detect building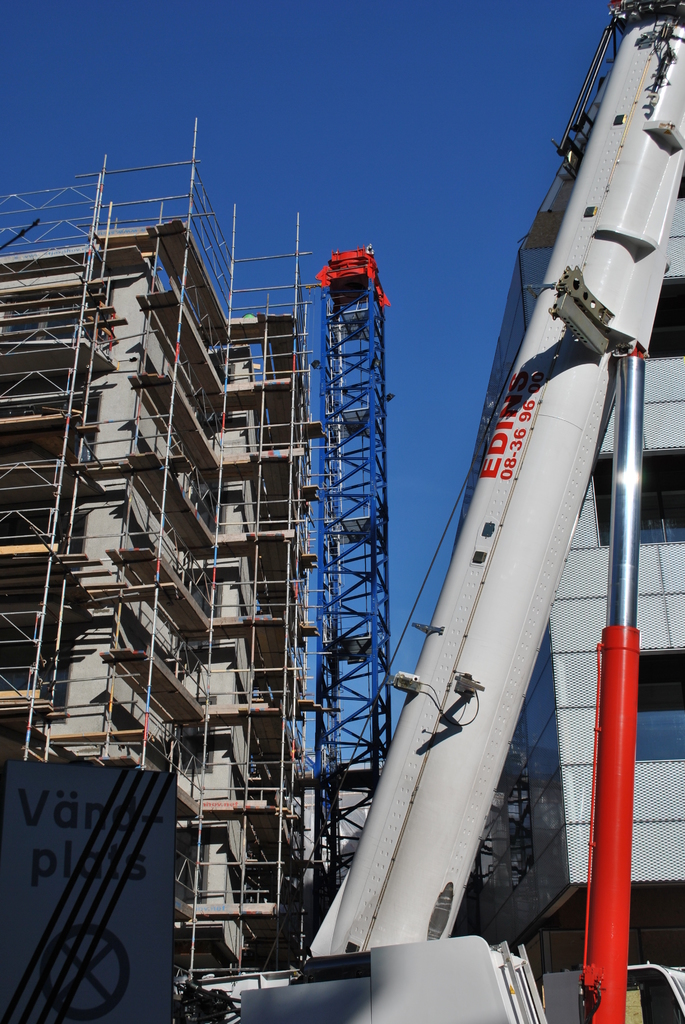
Rect(0, 120, 387, 1023)
